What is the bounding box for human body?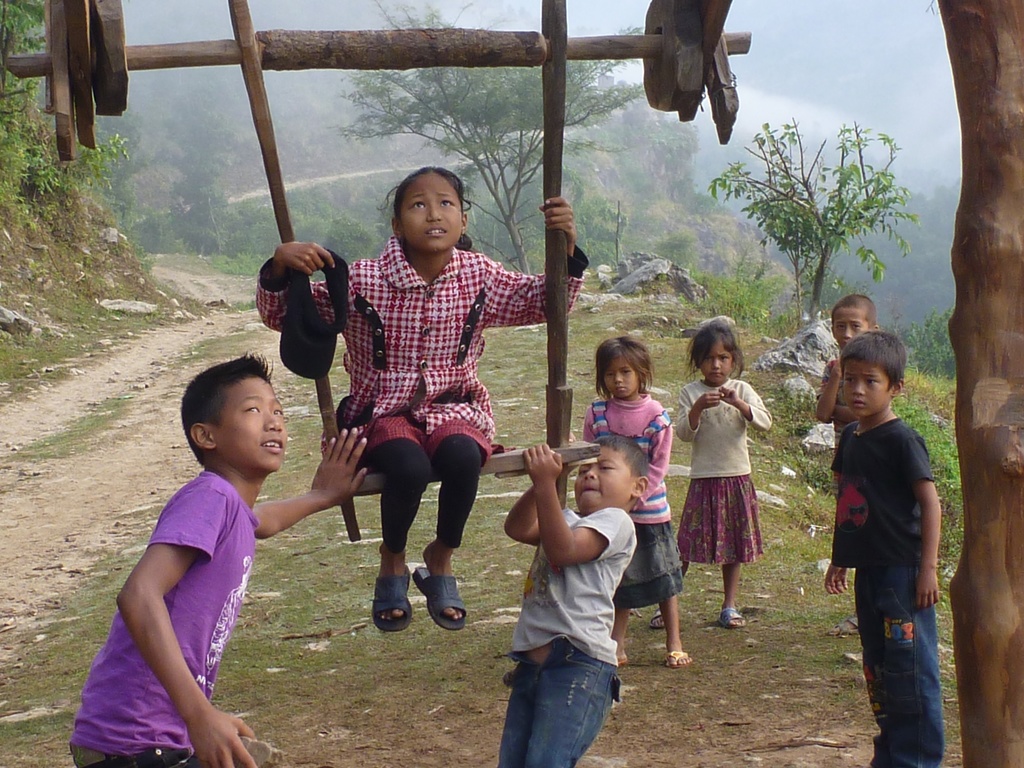
[left=579, top=390, right=694, bottom=668].
